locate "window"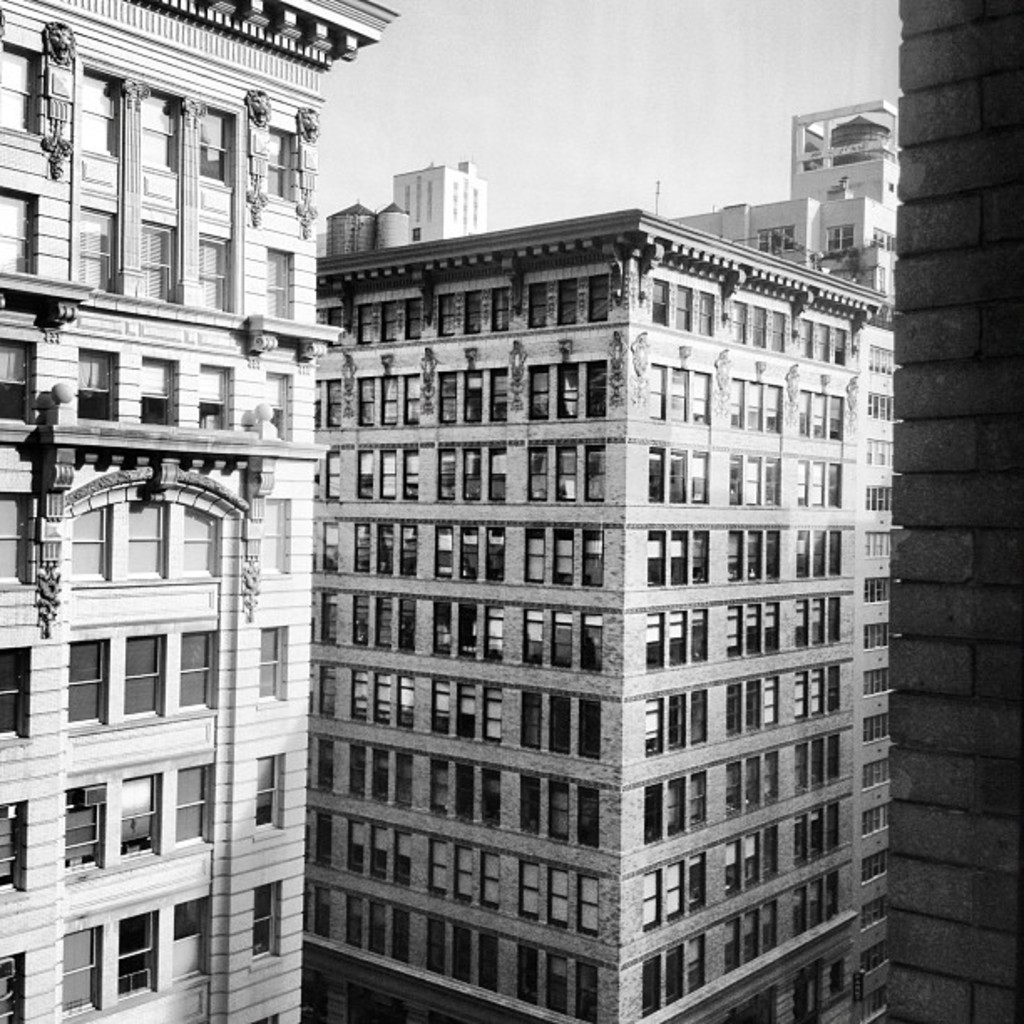
box(592, 279, 611, 323)
